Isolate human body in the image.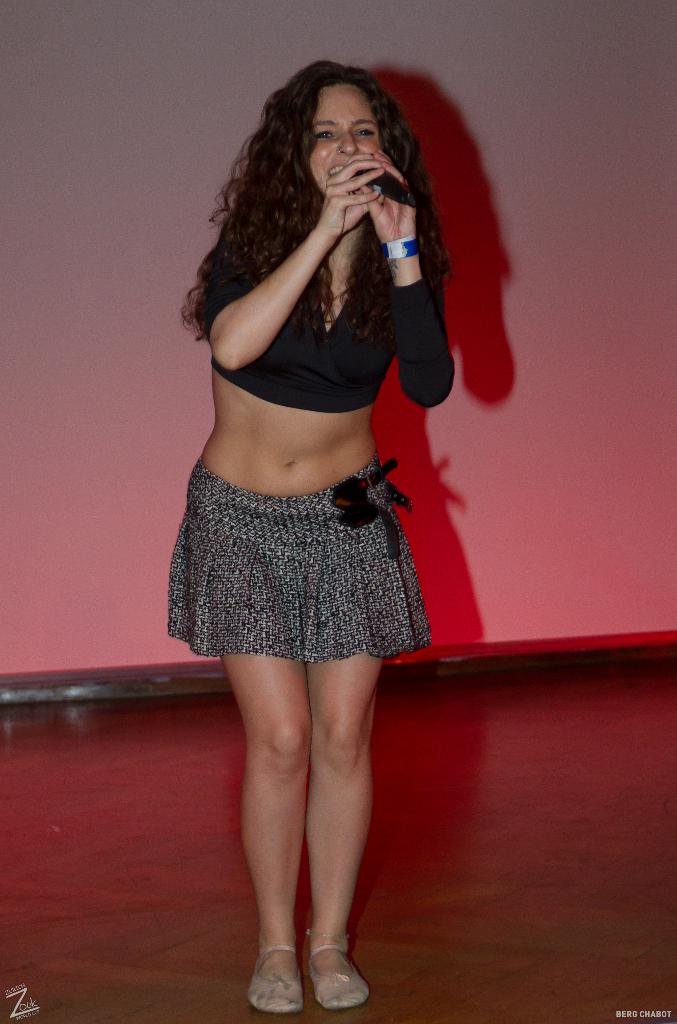
Isolated region: crop(131, 0, 484, 1023).
